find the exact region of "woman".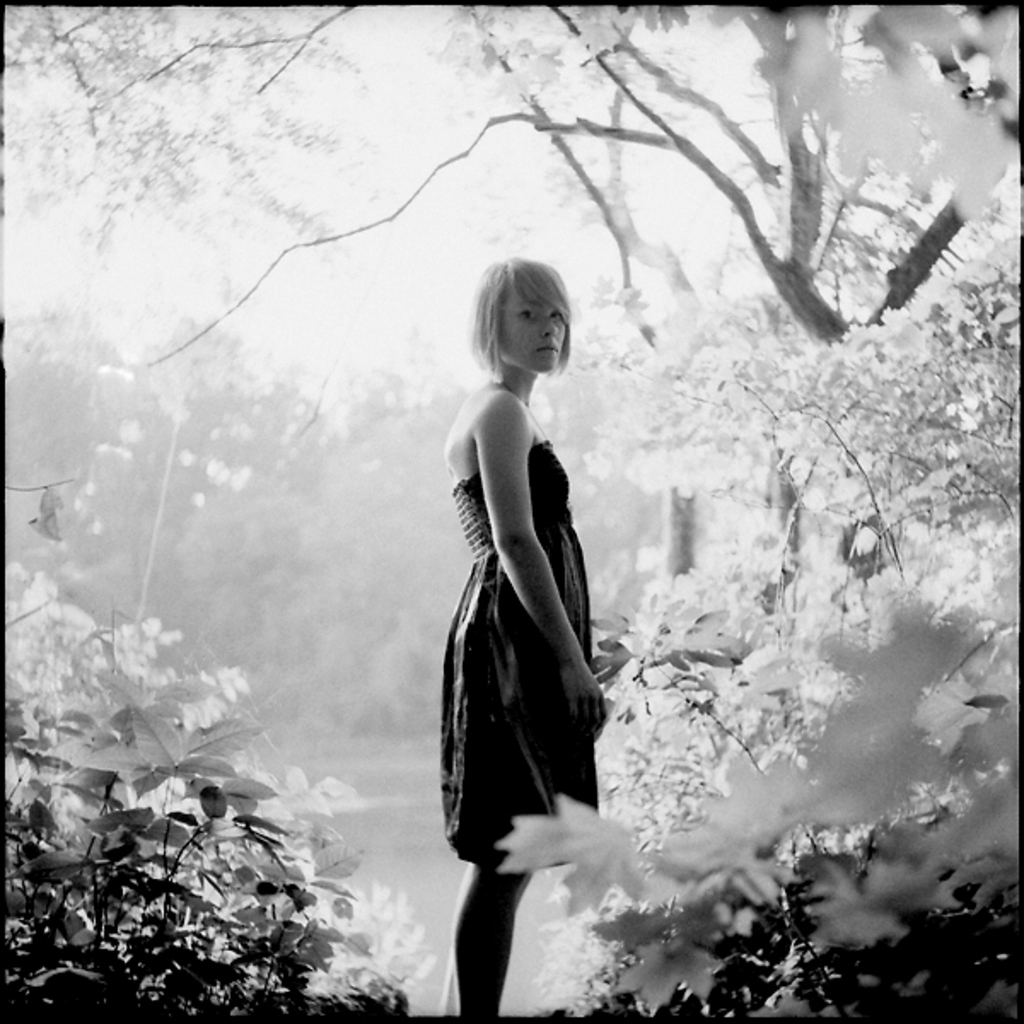
Exact region: [left=439, top=256, right=614, bottom=1014].
